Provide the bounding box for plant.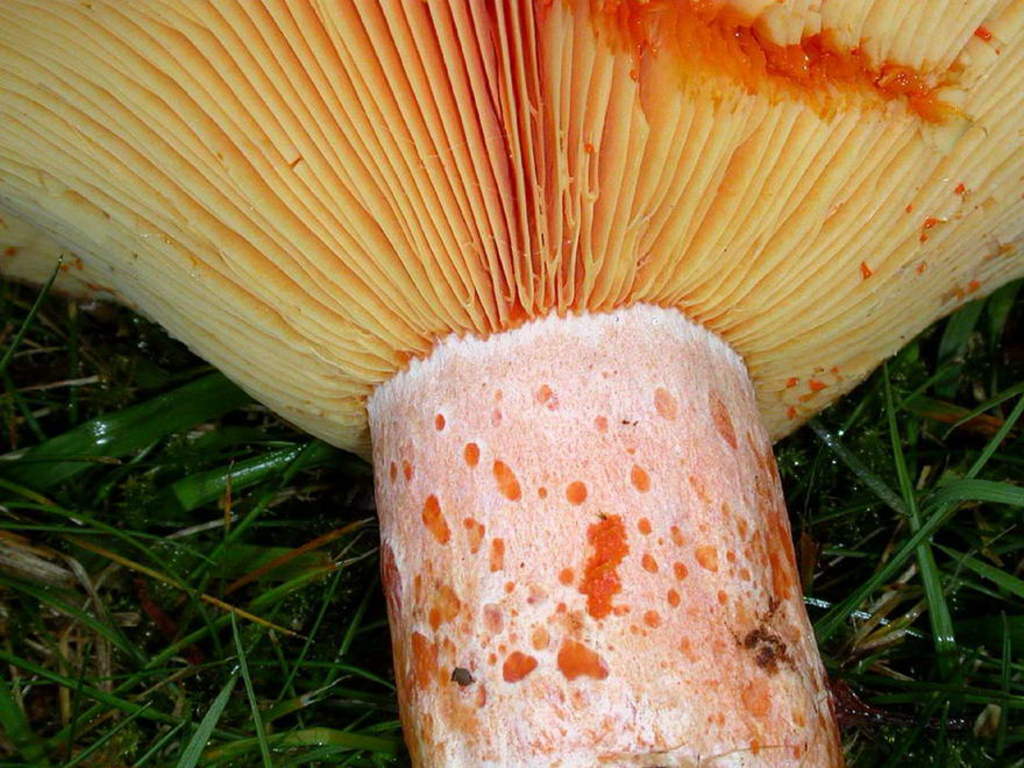
[815,340,1021,674].
